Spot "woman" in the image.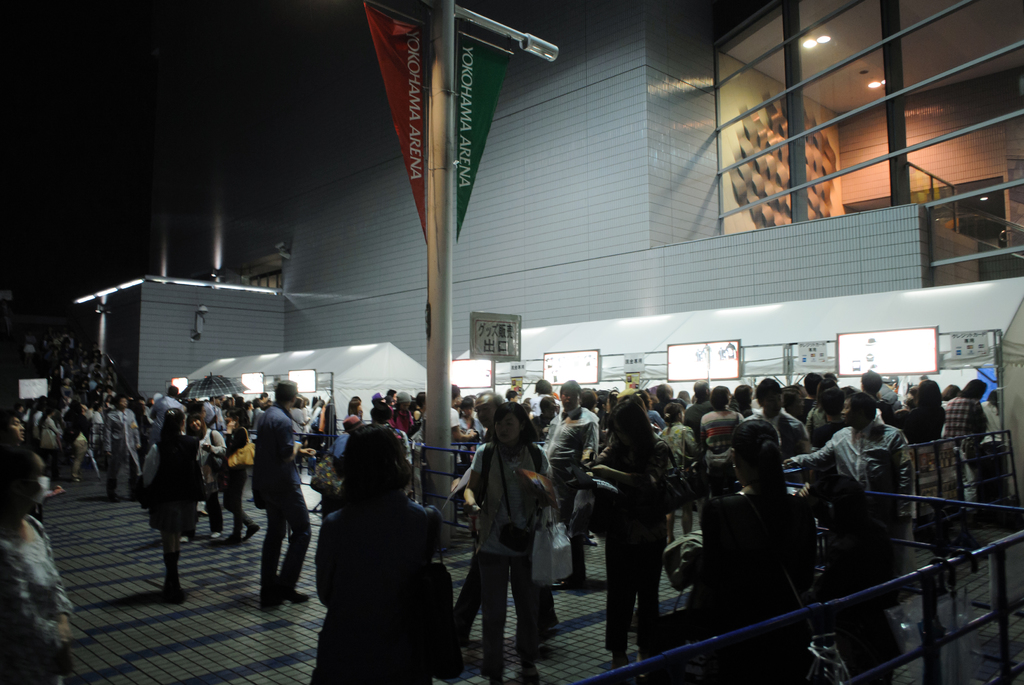
"woman" found at <box>184,407,228,542</box>.
